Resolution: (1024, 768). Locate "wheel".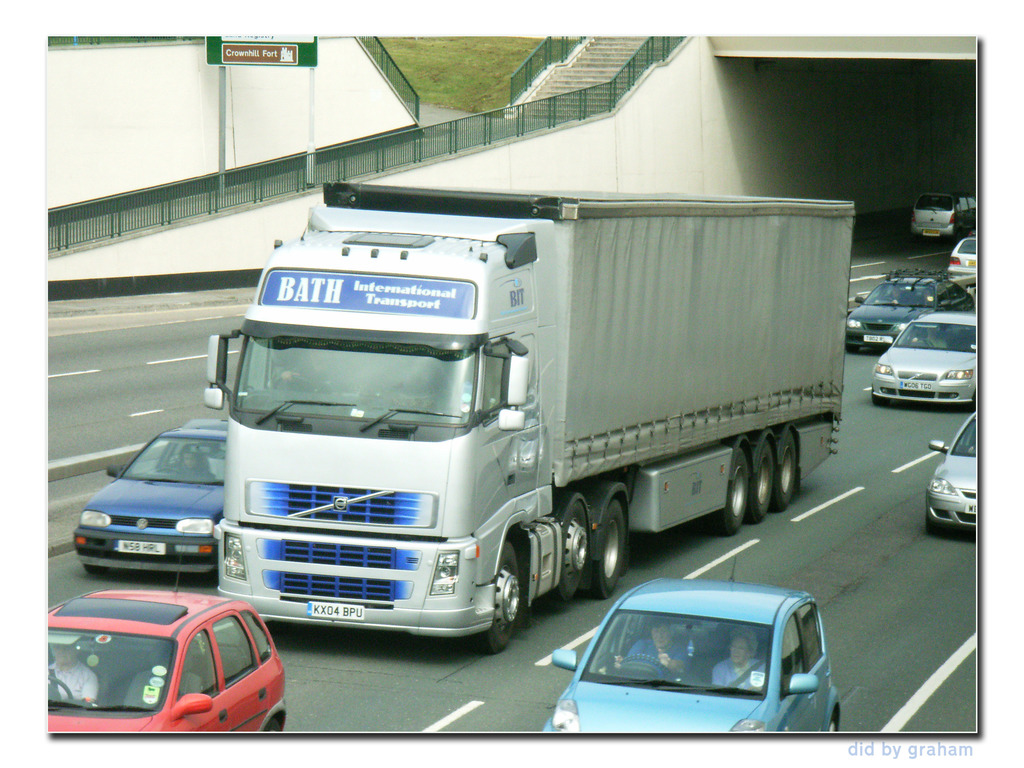
pyautogui.locateOnScreen(554, 500, 586, 601).
